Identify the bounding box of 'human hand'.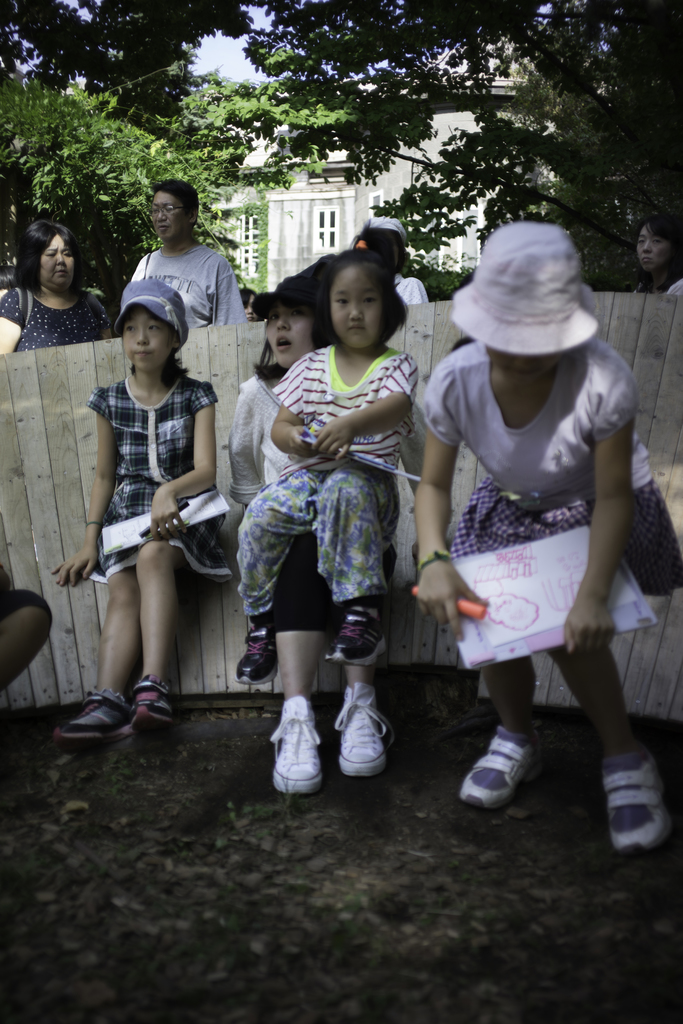
<bbox>52, 545, 101, 589</bbox>.
